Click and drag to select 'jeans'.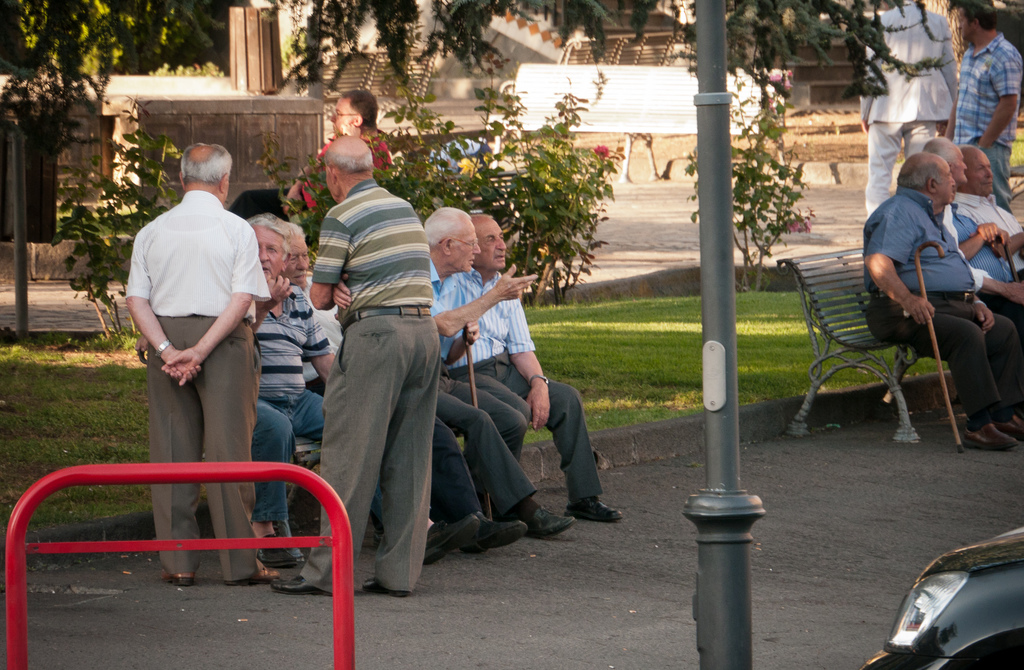
Selection: [995,141,1016,217].
